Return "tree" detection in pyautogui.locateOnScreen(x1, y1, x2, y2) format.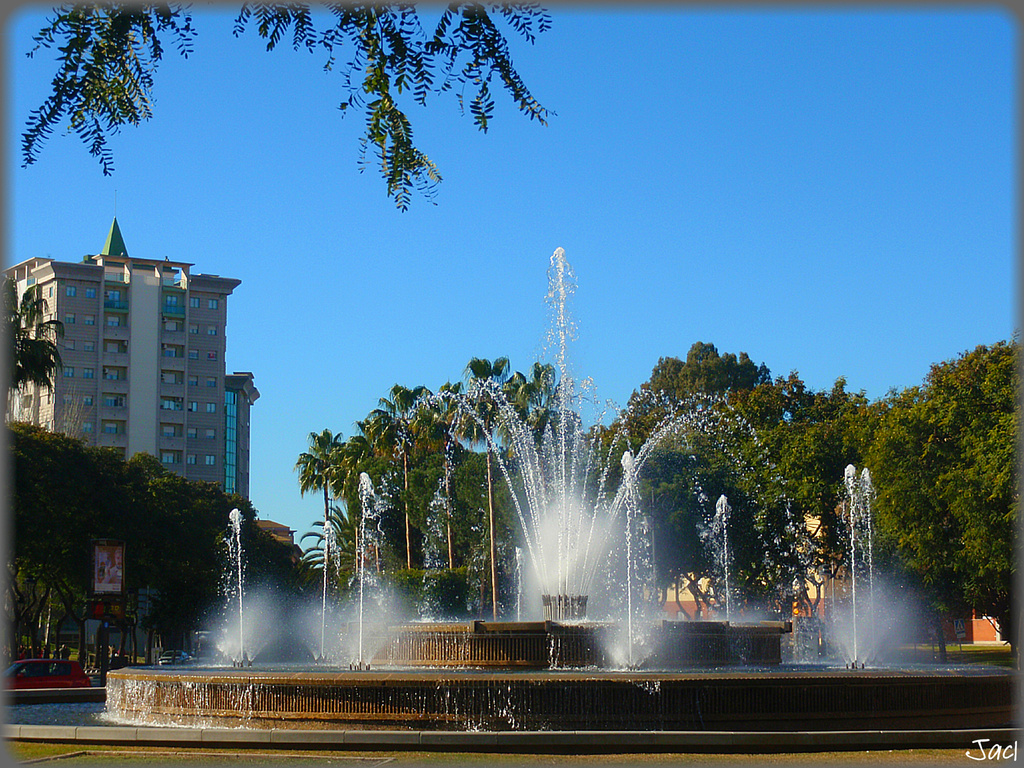
pyautogui.locateOnScreen(9, 3, 555, 217).
